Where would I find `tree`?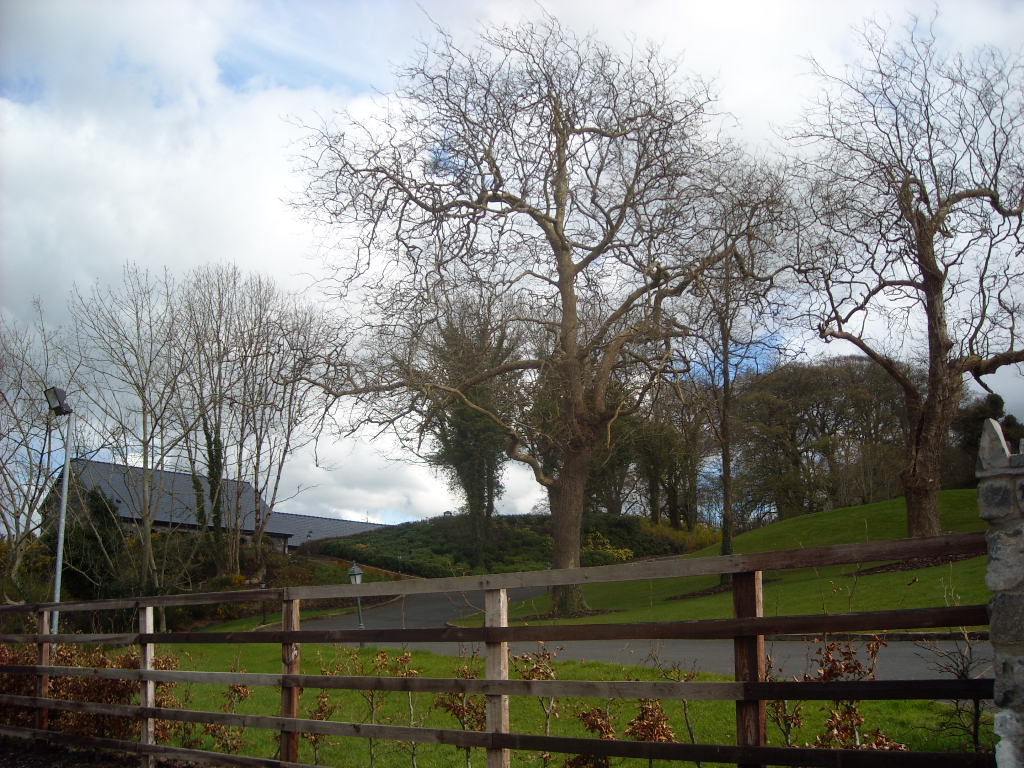
At locate(759, 0, 1023, 555).
